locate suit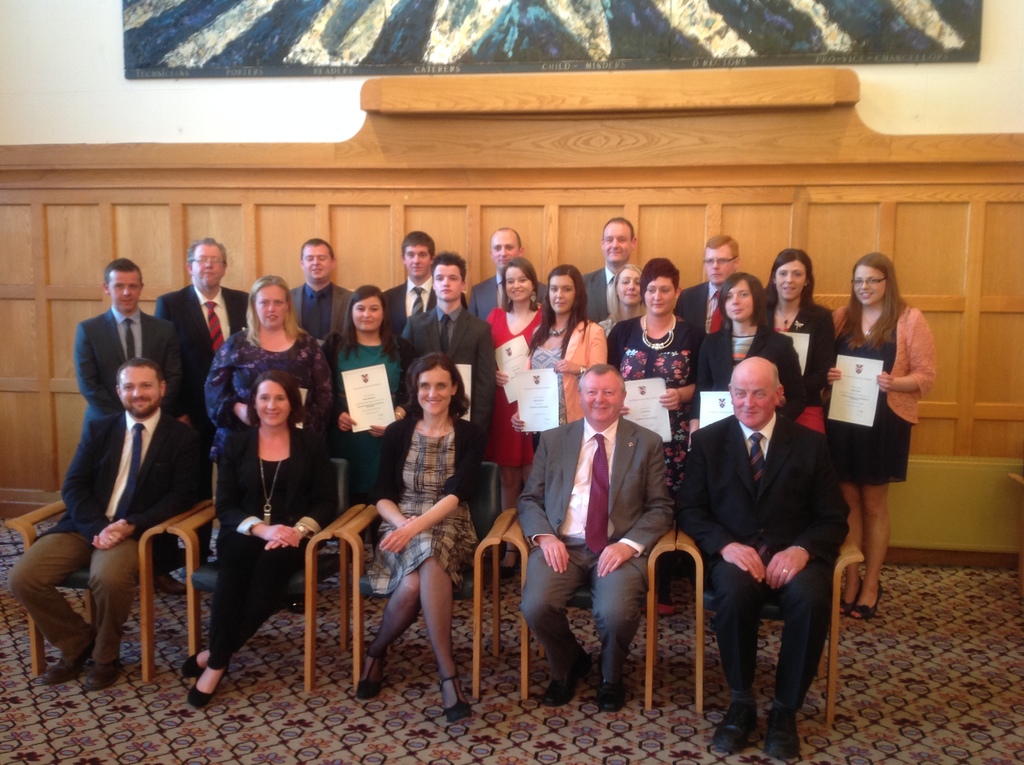
768 305 836 374
